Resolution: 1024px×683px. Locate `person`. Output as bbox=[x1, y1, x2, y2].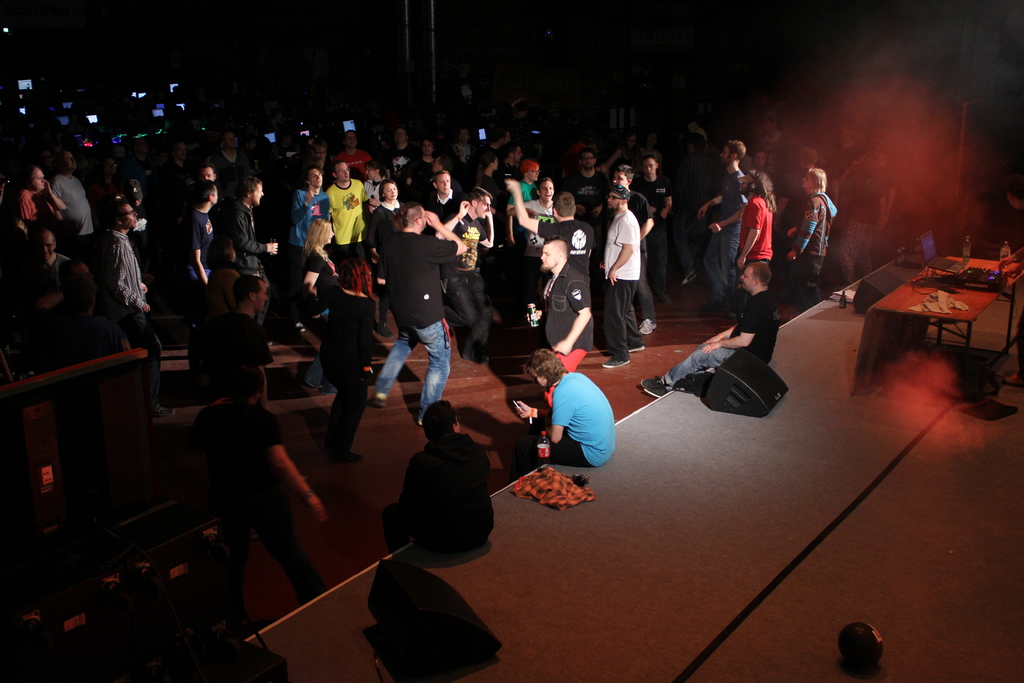
bbox=[115, 177, 154, 268].
